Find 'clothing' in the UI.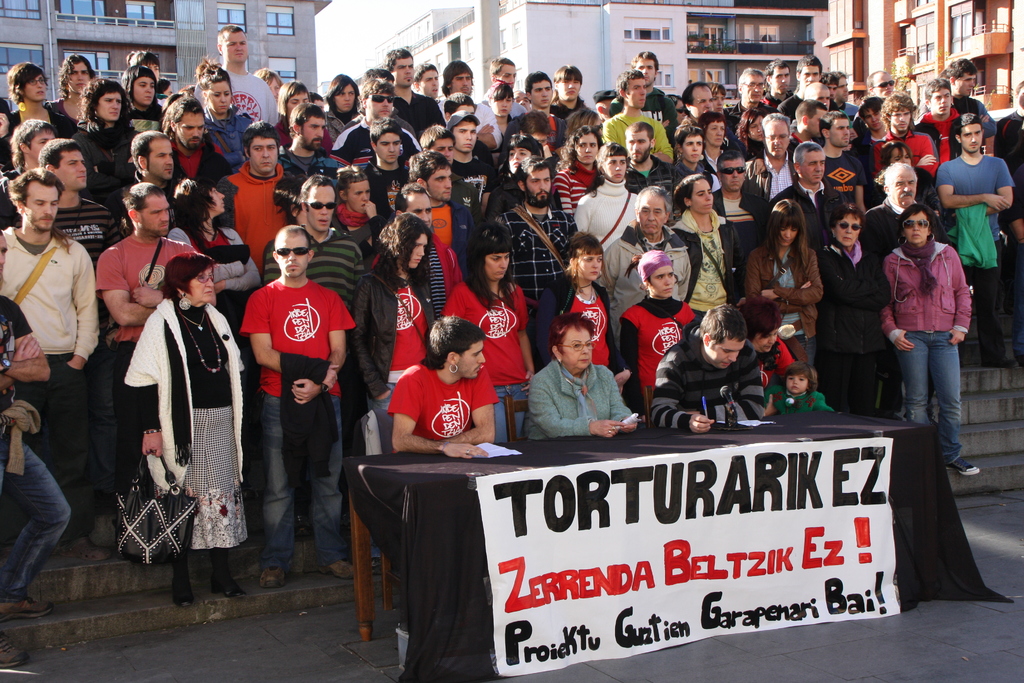
UI element at (left=752, top=146, right=819, bottom=197).
